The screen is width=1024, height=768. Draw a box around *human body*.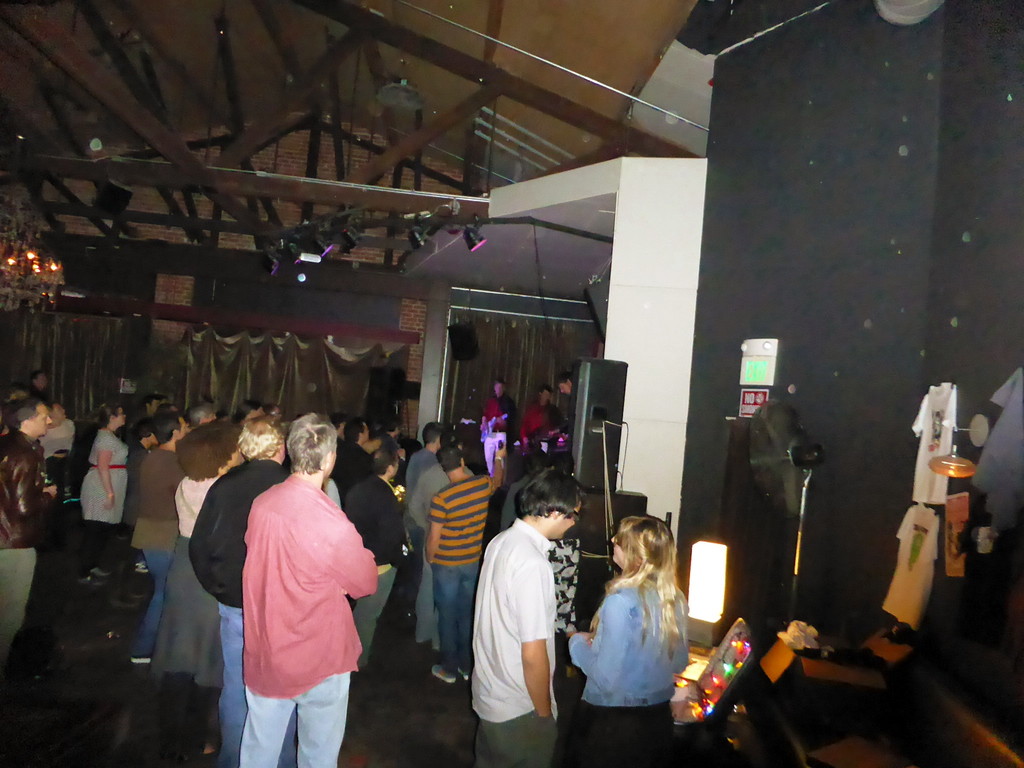
bbox=[209, 419, 380, 767].
